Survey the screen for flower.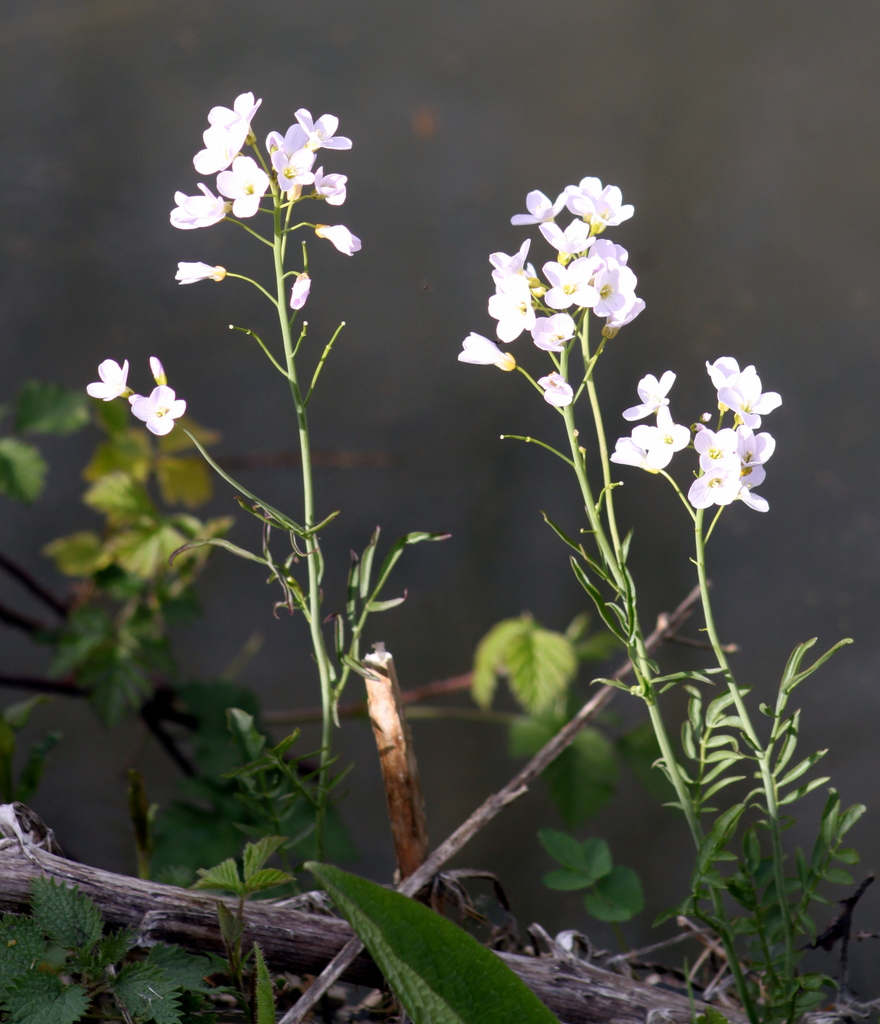
Survey found: bbox=[631, 405, 689, 468].
